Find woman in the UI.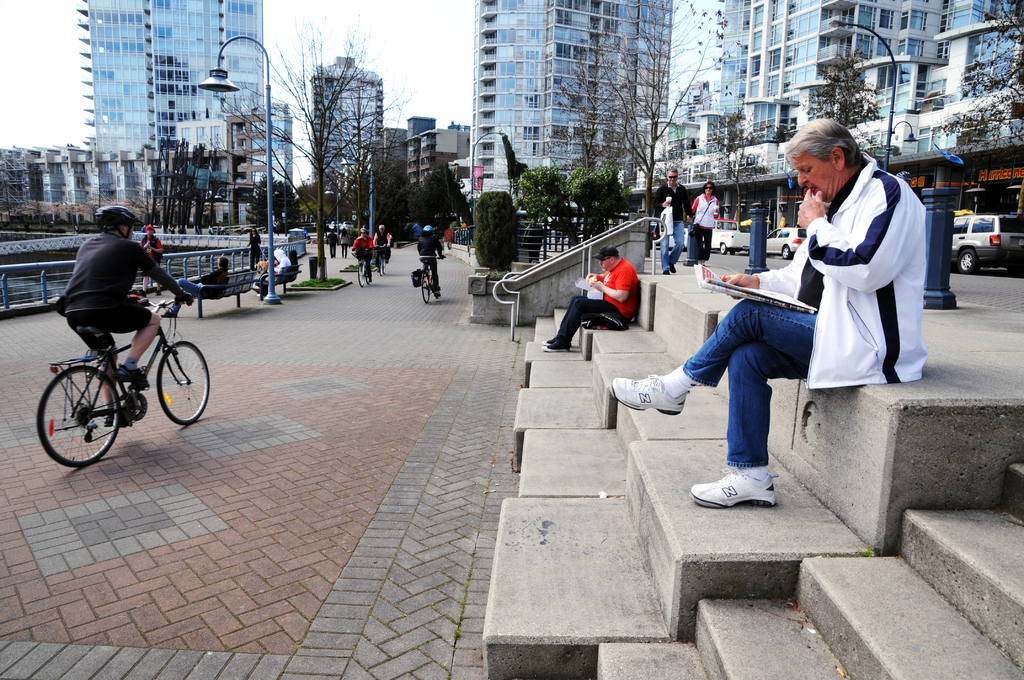
UI element at 340:227:350:257.
